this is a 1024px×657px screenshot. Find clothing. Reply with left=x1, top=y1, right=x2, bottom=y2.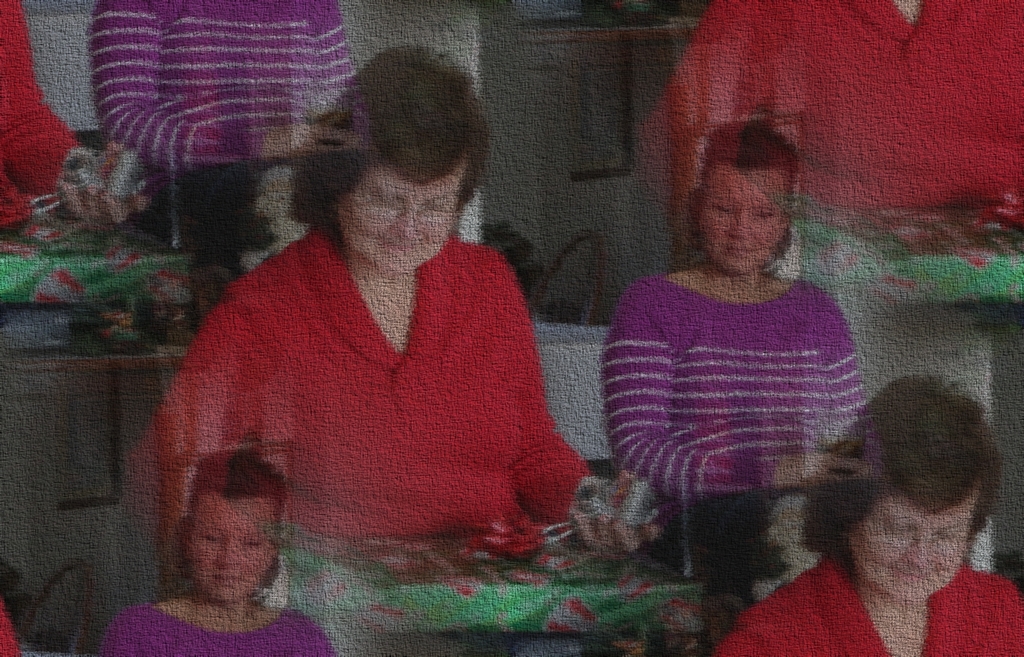
left=602, top=272, right=869, bottom=525.
